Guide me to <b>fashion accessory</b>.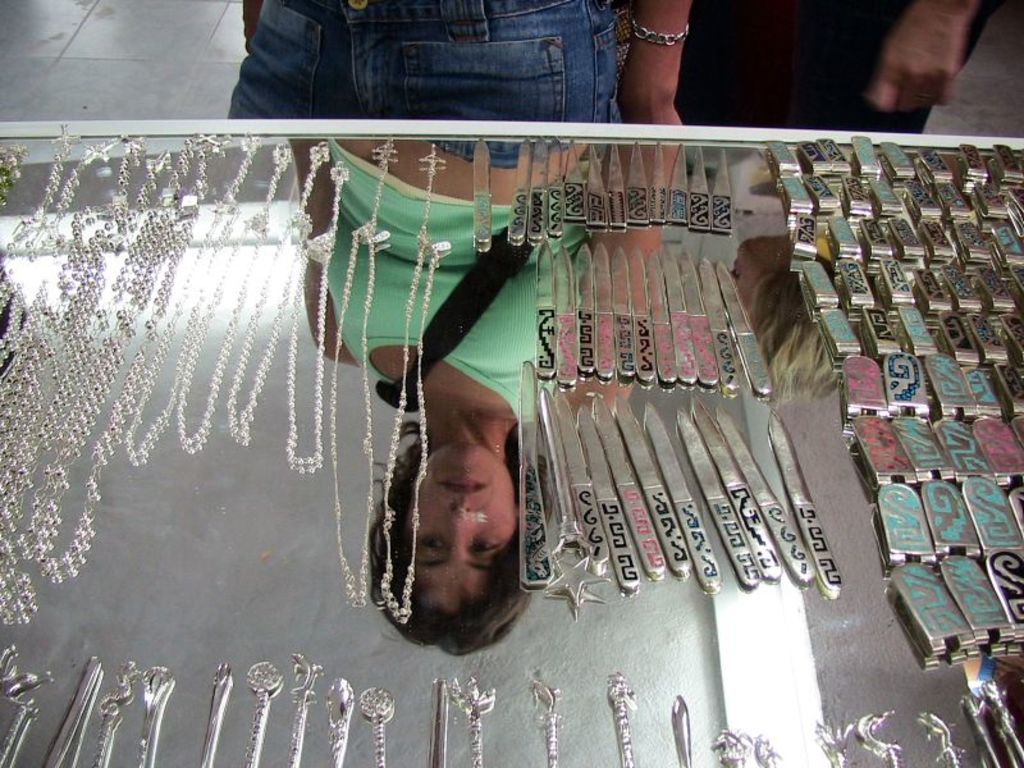
Guidance: [380,140,458,627].
